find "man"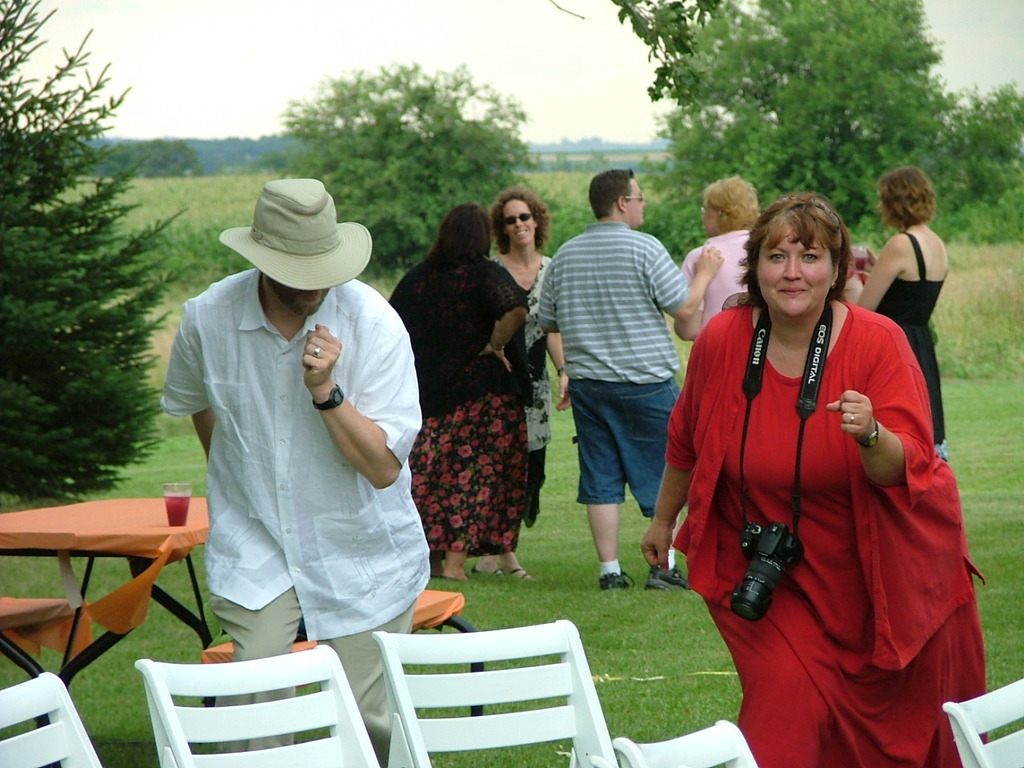
[536, 169, 724, 587]
